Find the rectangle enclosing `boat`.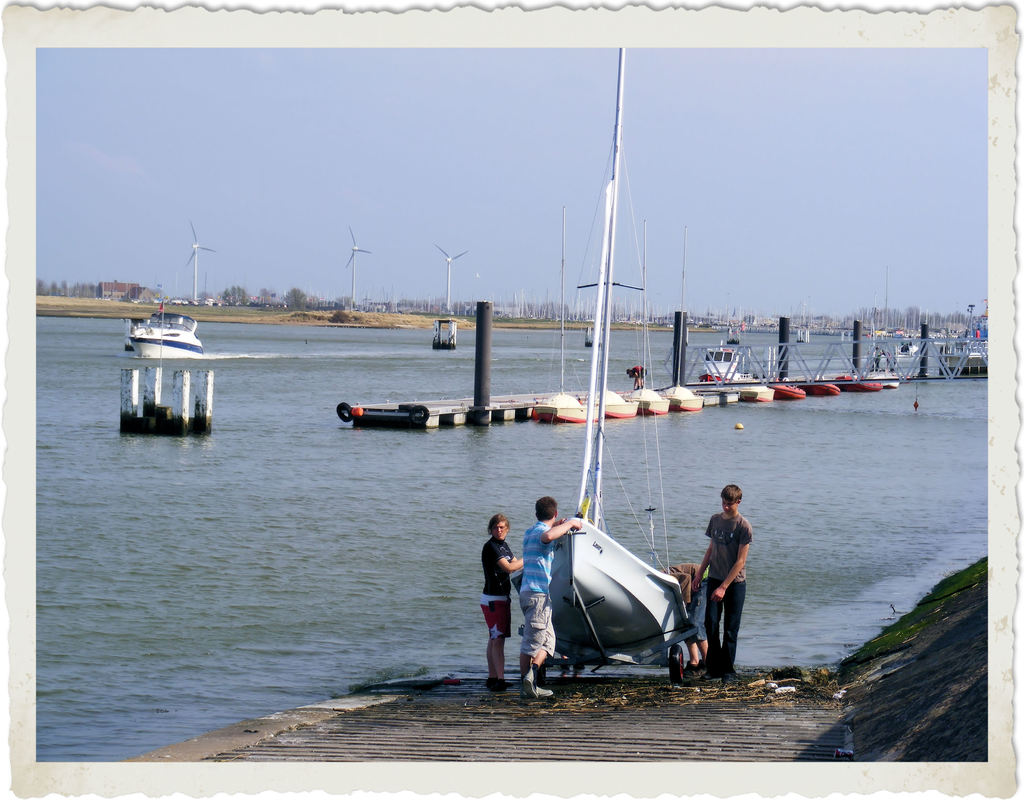
(x1=933, y1=304, x2=990, y2=376).
